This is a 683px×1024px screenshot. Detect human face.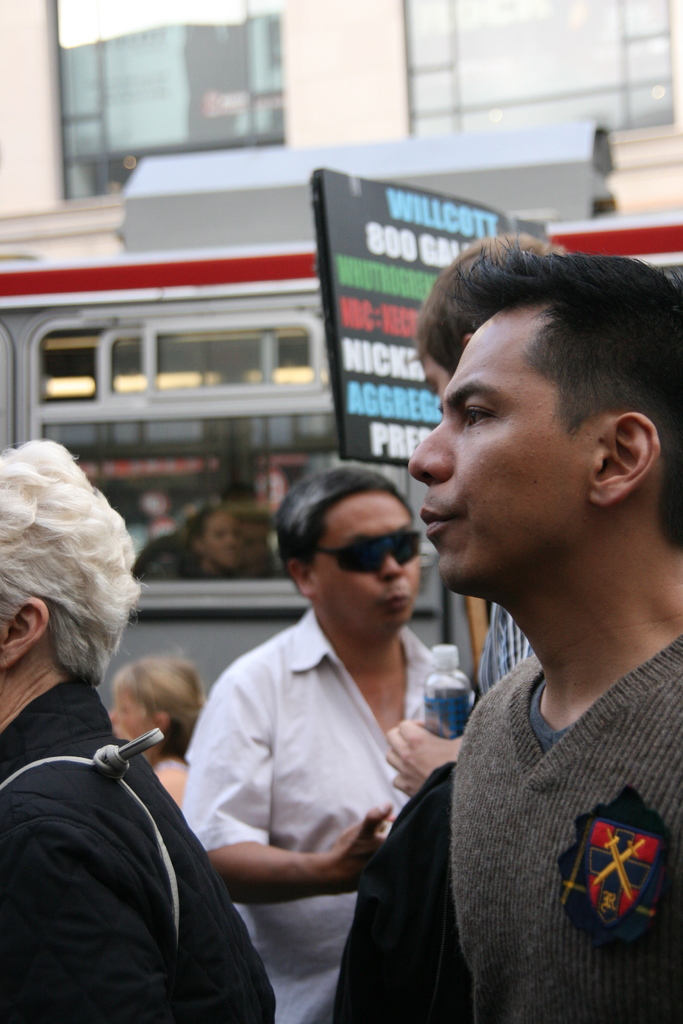
{"left": 202, "top": 516, "right": 242, "bottom": 568}.
